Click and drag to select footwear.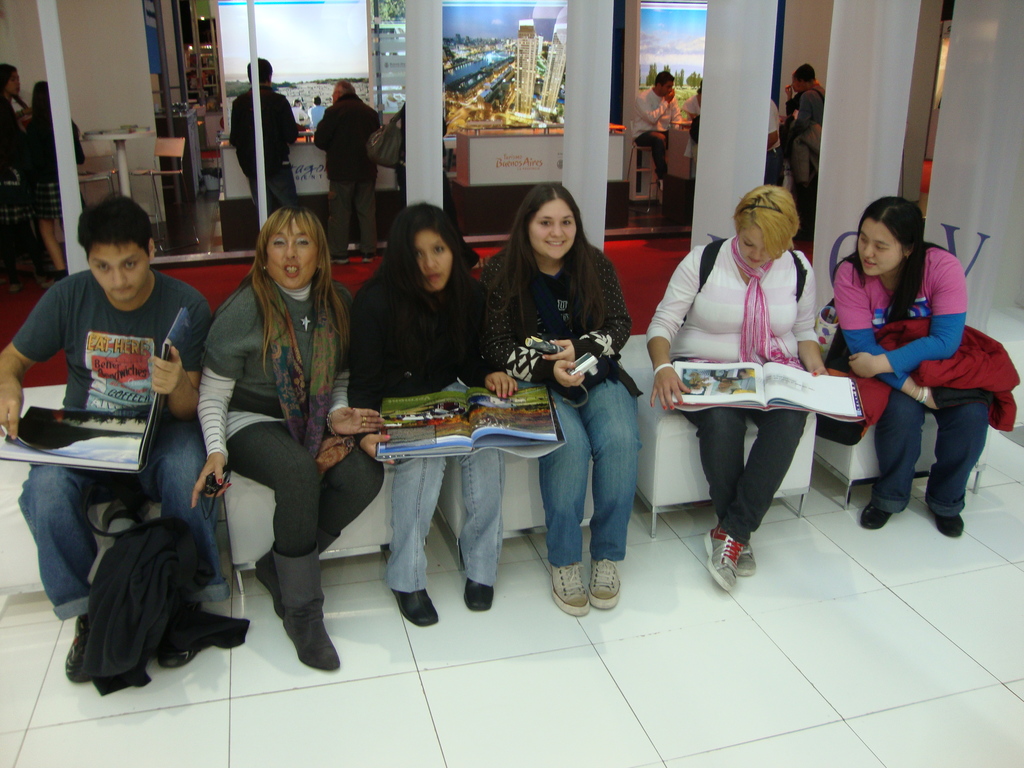
Selection: BBox(934, 514, 964, 536).
